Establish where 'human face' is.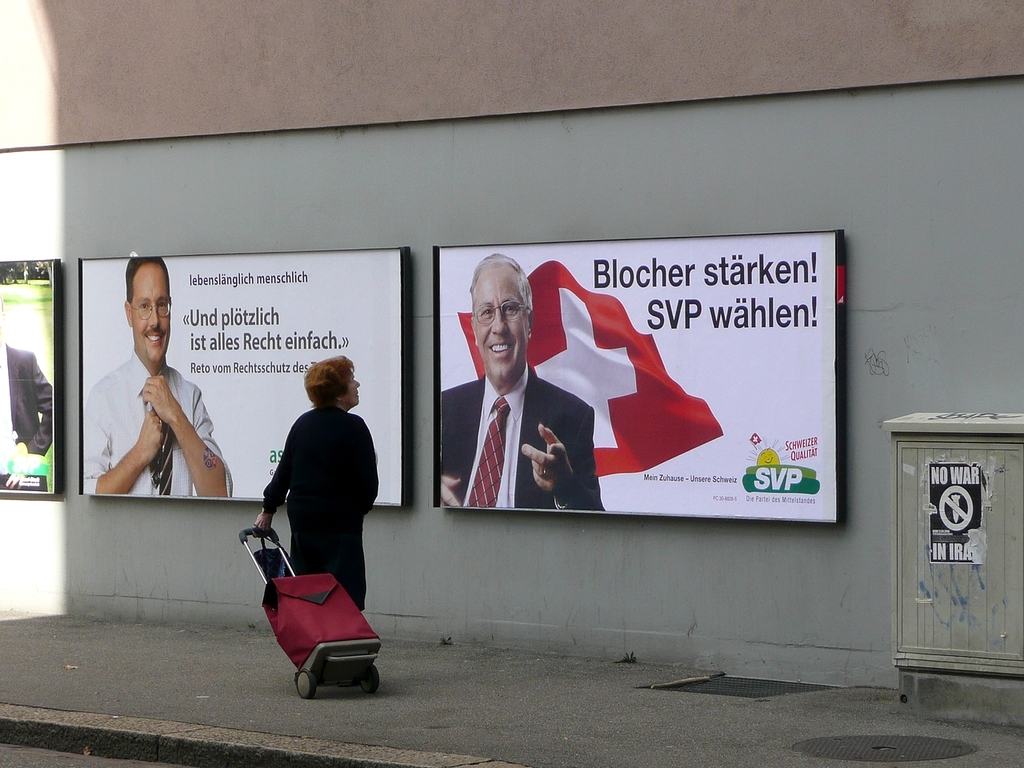
Established at region(474, 270, 526, 386).
